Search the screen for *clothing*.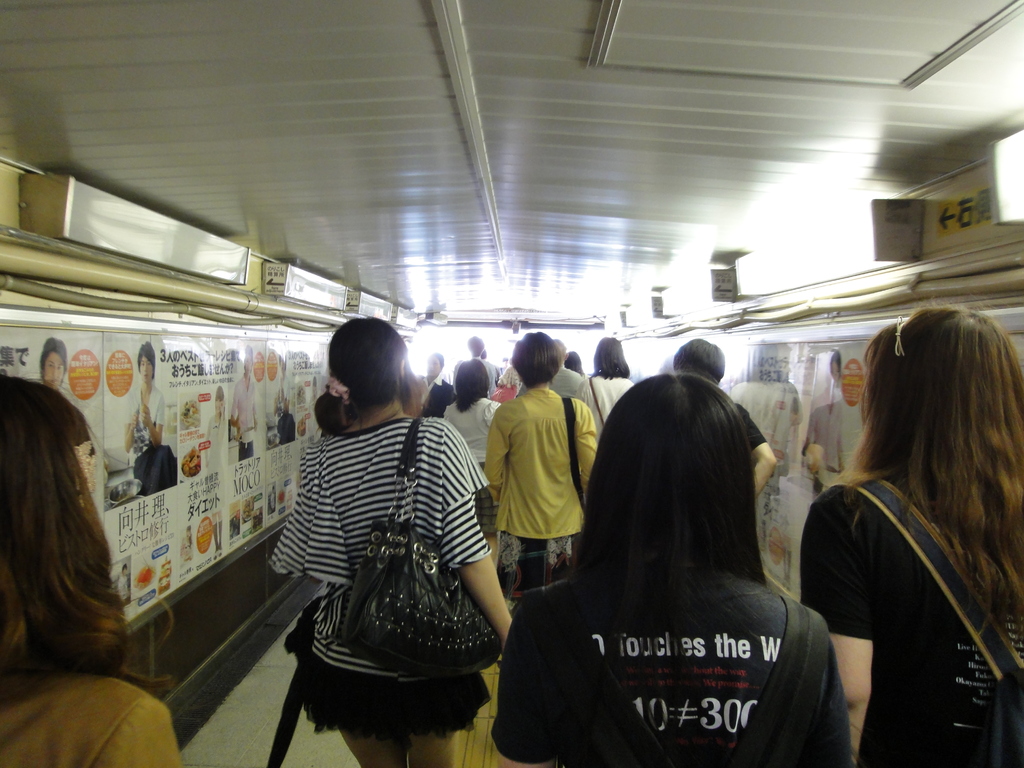
Found at l=441, t=396, r=499, b=468.
